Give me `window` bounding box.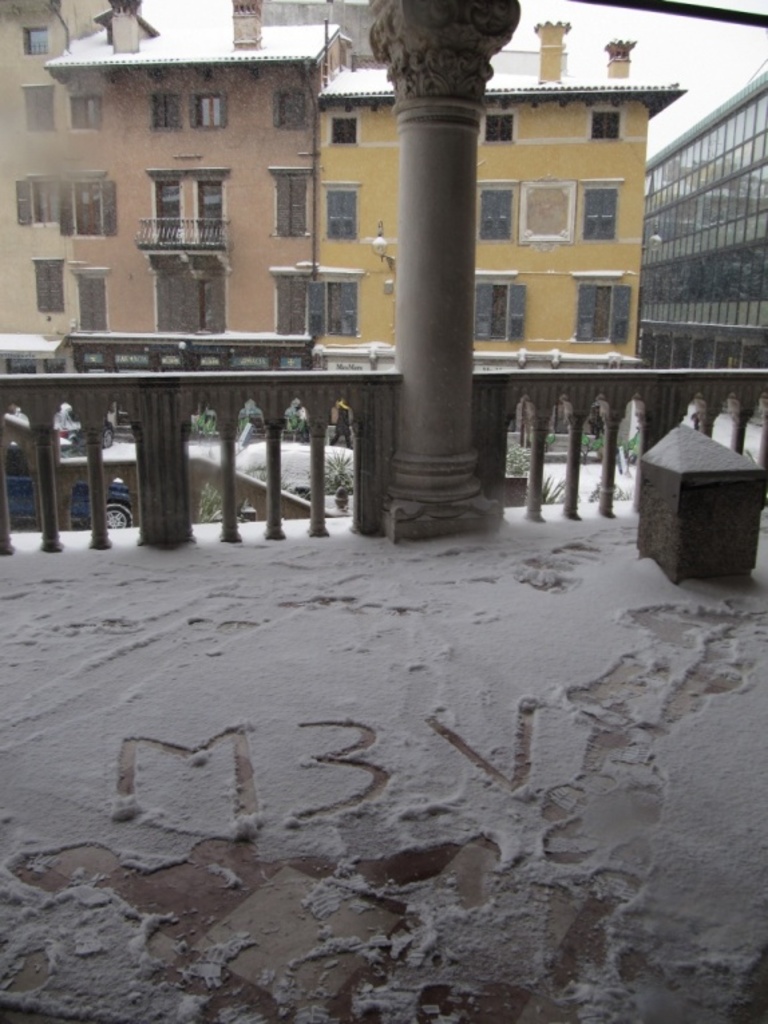
(586,106,626,142).
